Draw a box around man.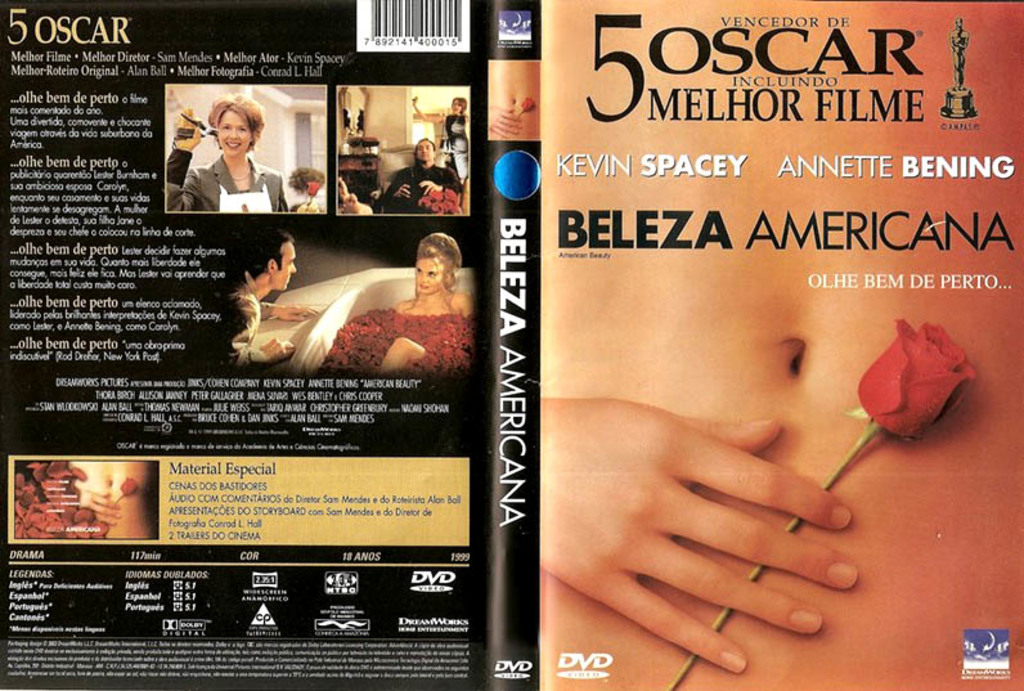
x1=378, y1=131, x2=464, y2=215.
